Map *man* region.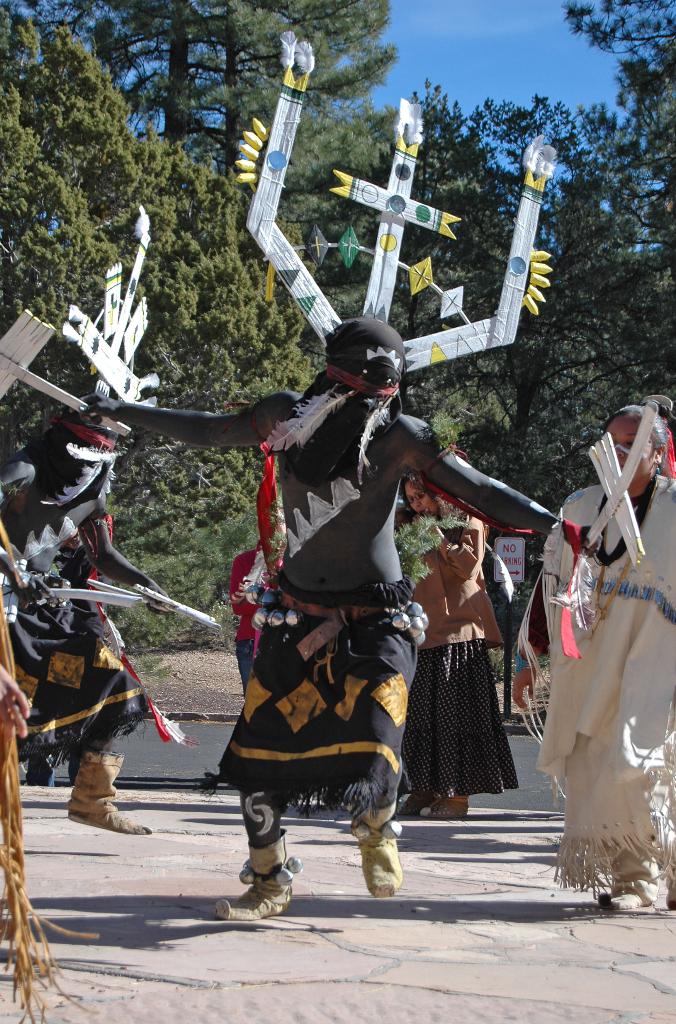
Mapped to <box>71,315,559,921</box>.
